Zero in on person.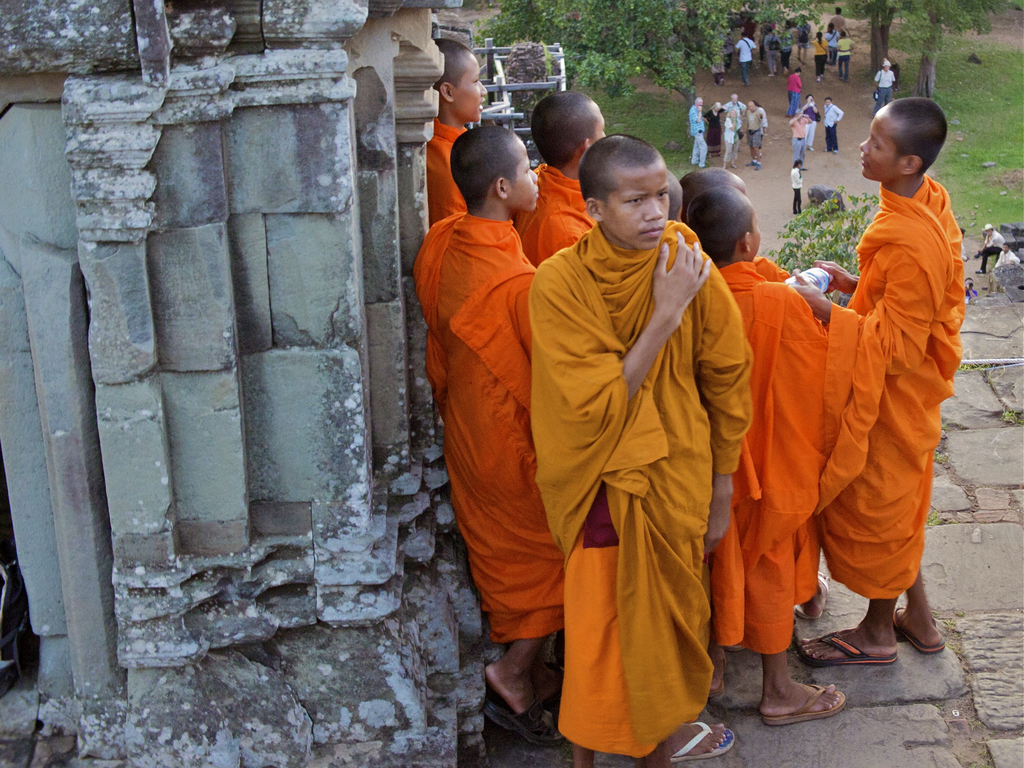
Zeroed in: (712,111,720,148).
